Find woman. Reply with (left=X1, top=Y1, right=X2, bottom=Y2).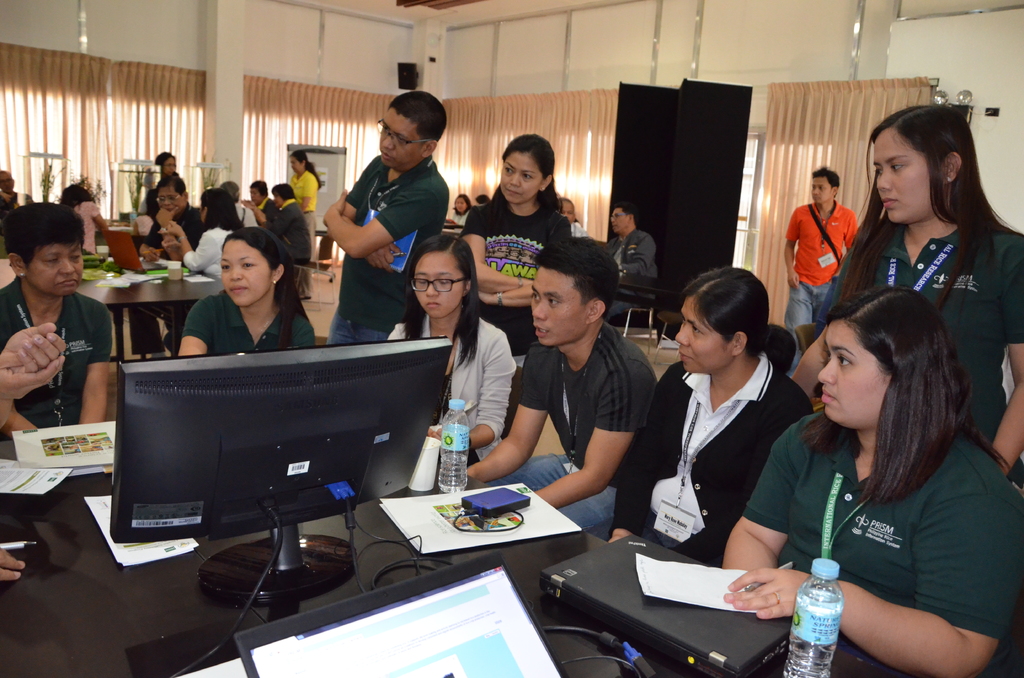
(left=58, top=184, right=114, bottom=257).
